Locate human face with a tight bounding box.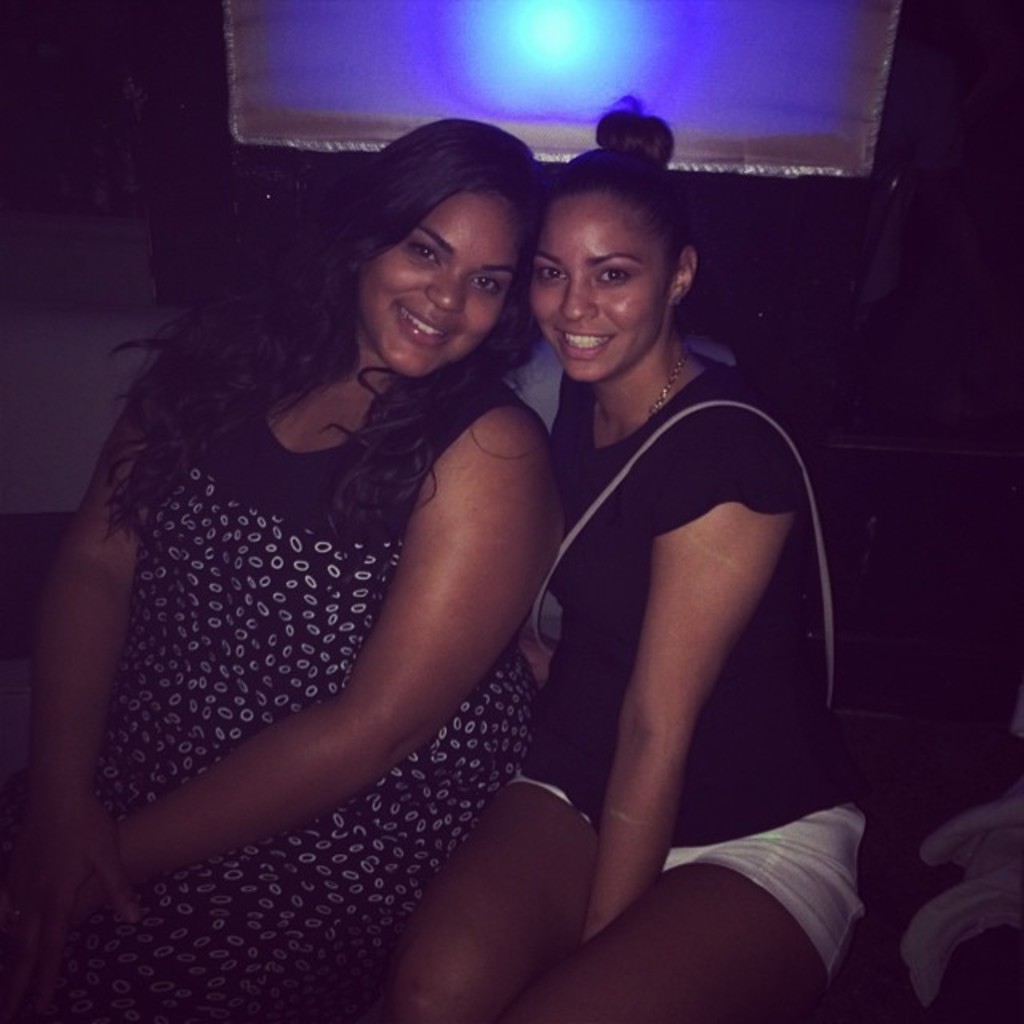
{"left": 360, "top": 186, "right": 522, "bottom": 378}.
